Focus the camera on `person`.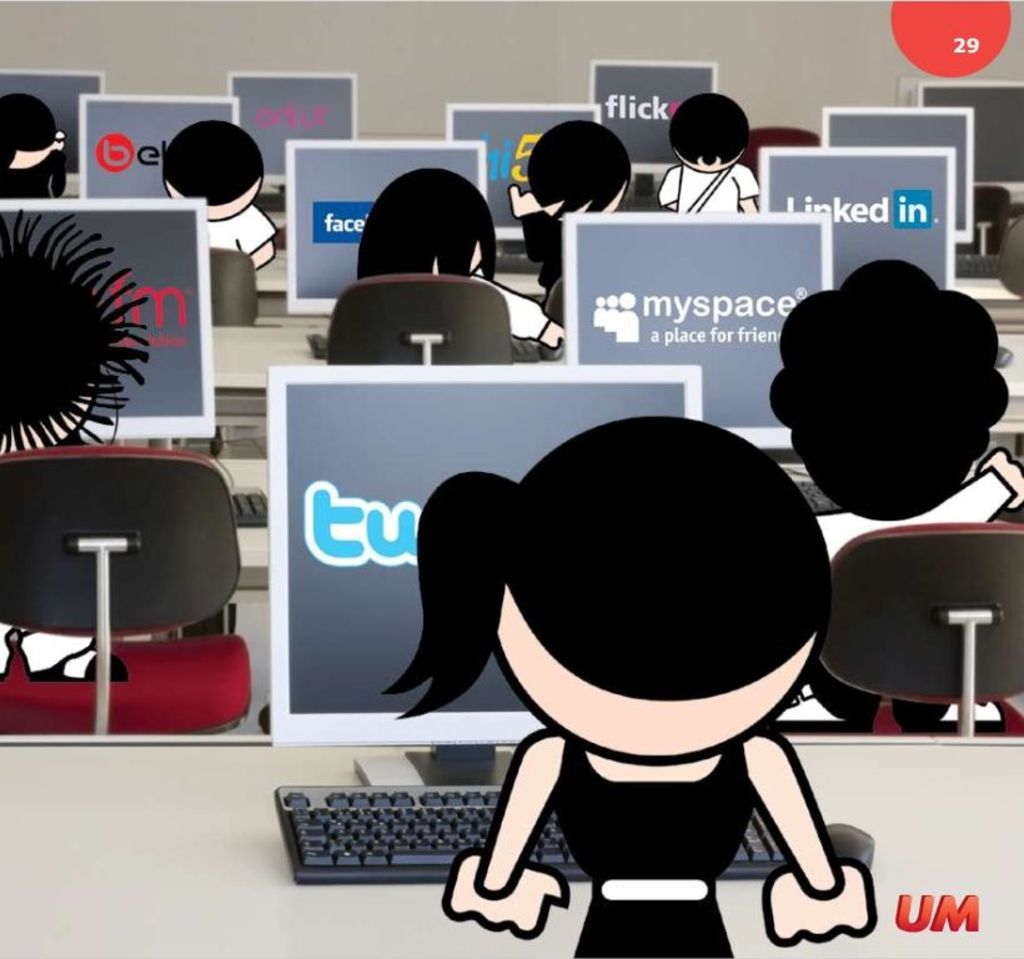
Focus region: 378:415:875:958.
